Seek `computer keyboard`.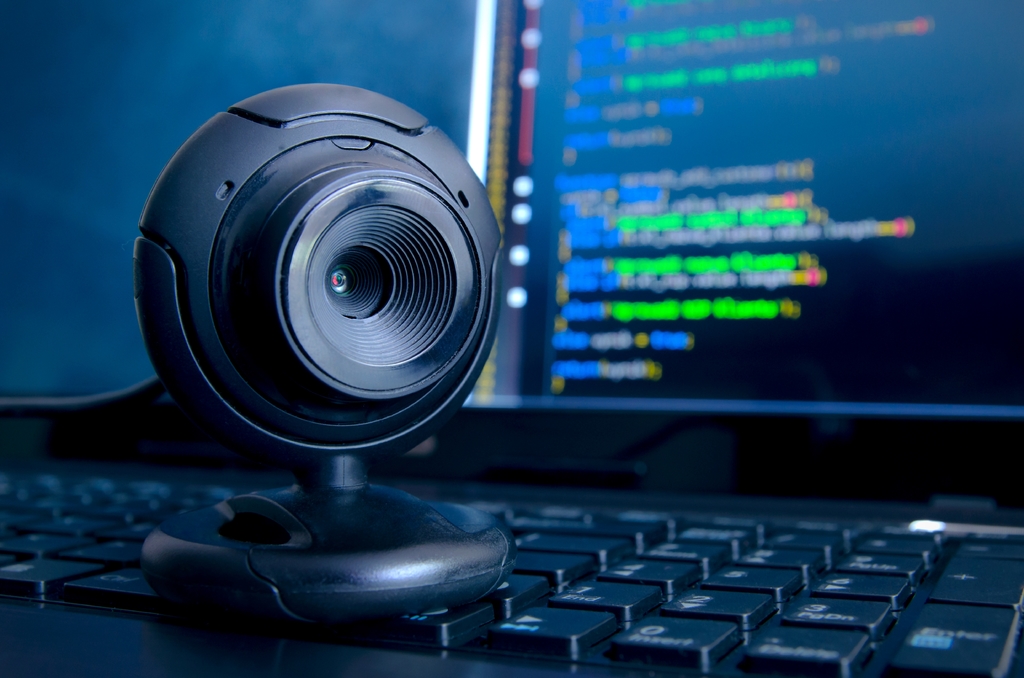
(1,461,1021,676).
